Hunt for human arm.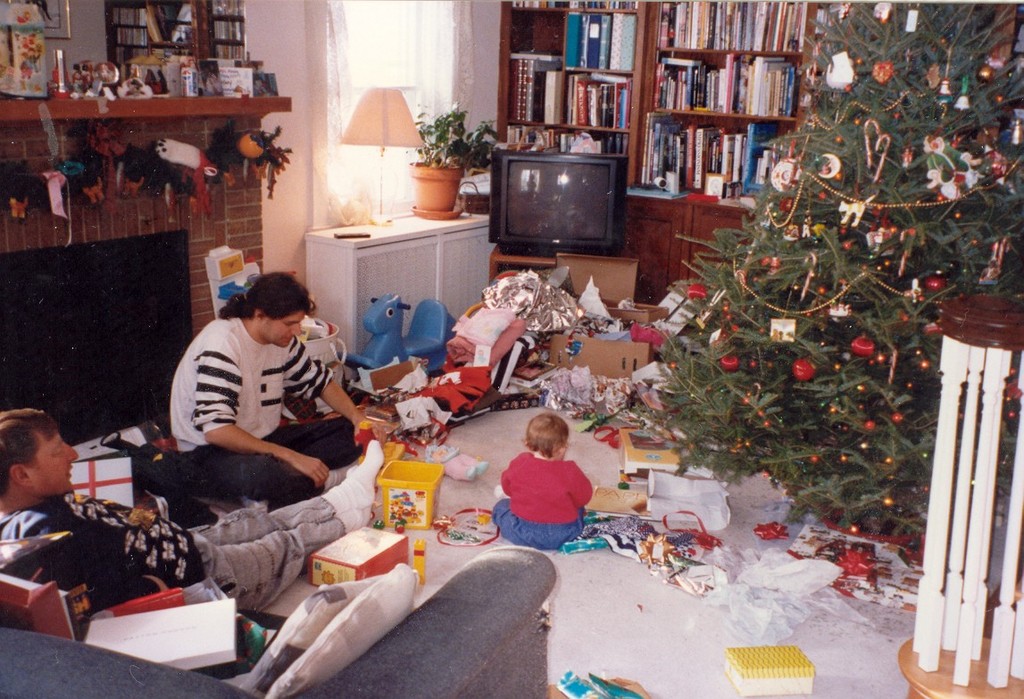
Hunted down at [left=187, top=335, right=331, bottom=489].
